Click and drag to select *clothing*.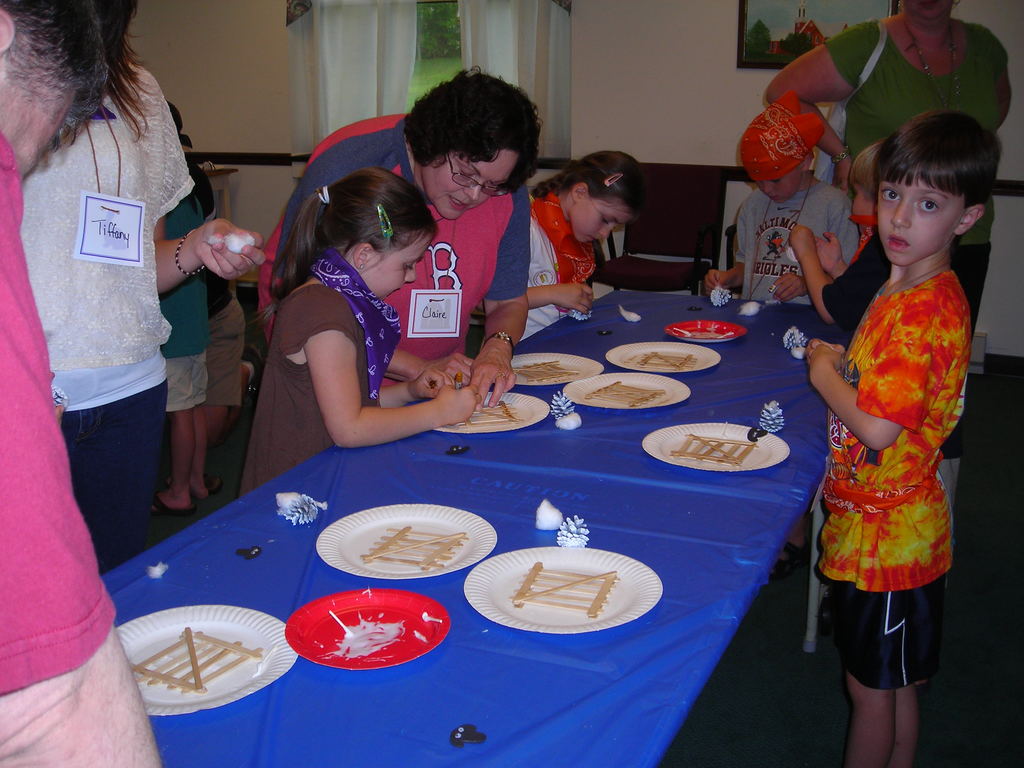
Selection: BBox(728, 177, 860, 303).
